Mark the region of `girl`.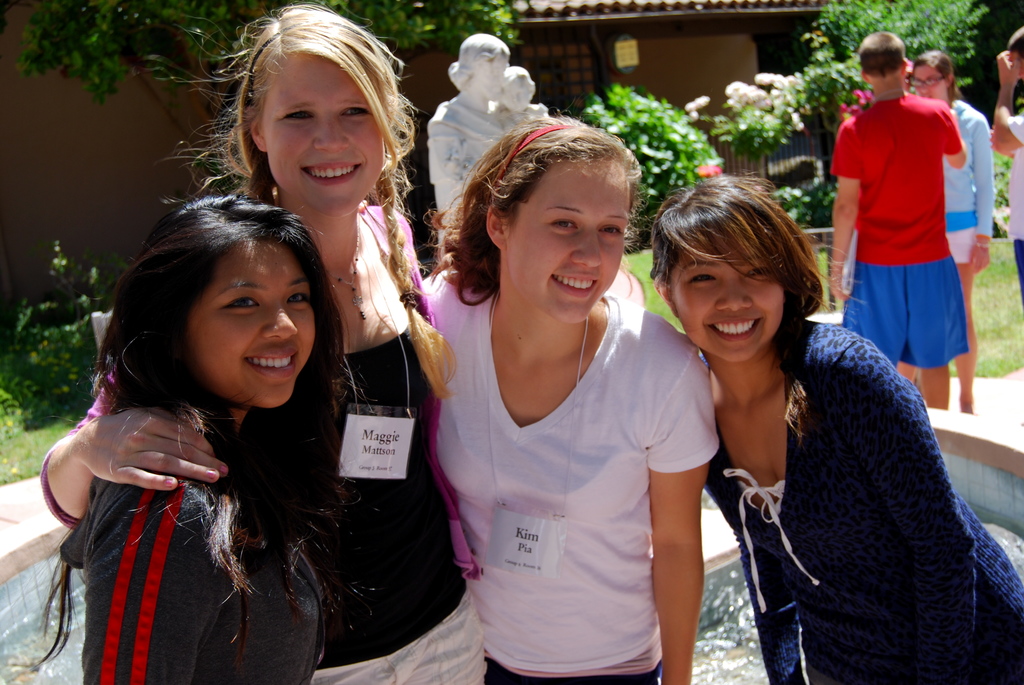
Region: [420,113,719,684].
